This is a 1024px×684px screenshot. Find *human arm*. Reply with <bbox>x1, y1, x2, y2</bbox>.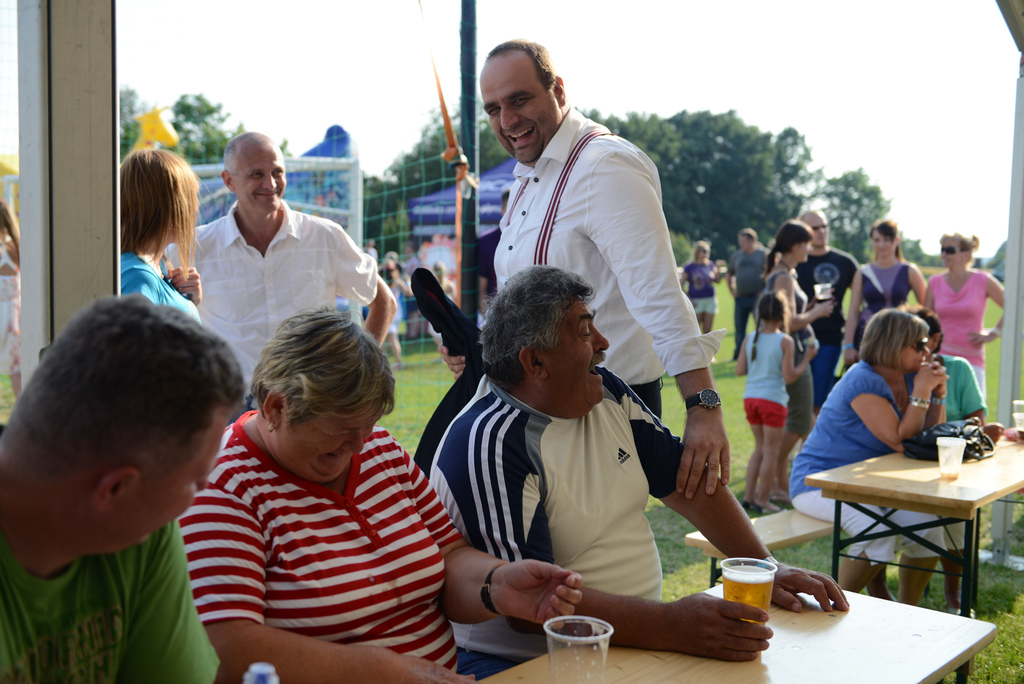
<bbox>780, 330, 819, 387</bbox>.
